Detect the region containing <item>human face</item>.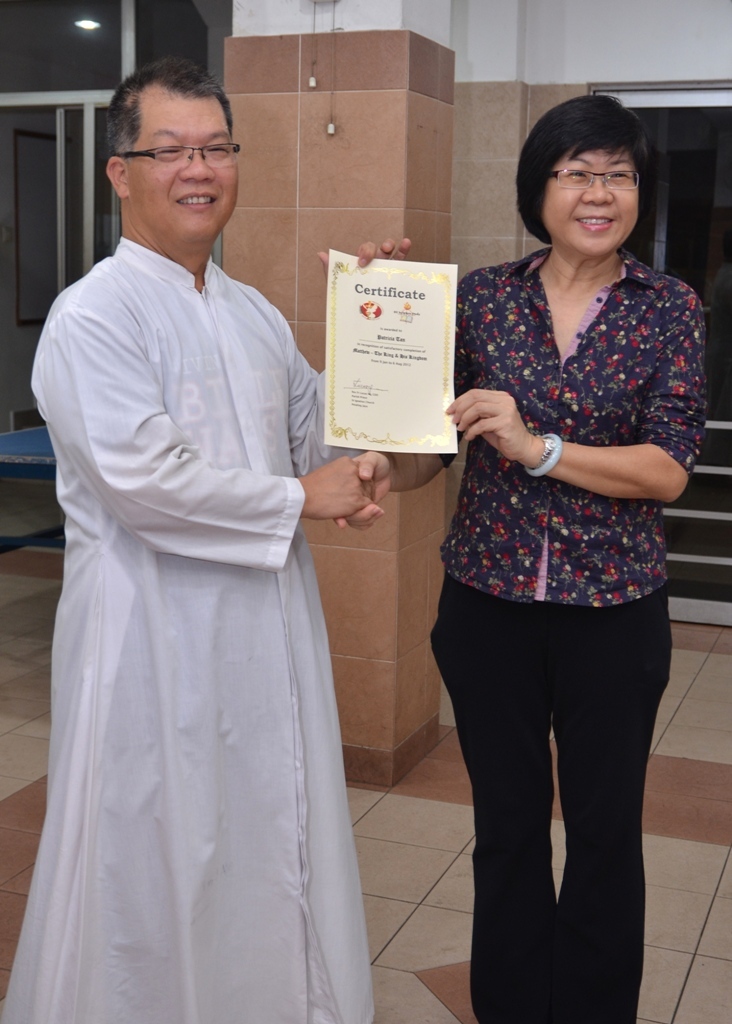
bbox=[128, 86, 243, 249].
